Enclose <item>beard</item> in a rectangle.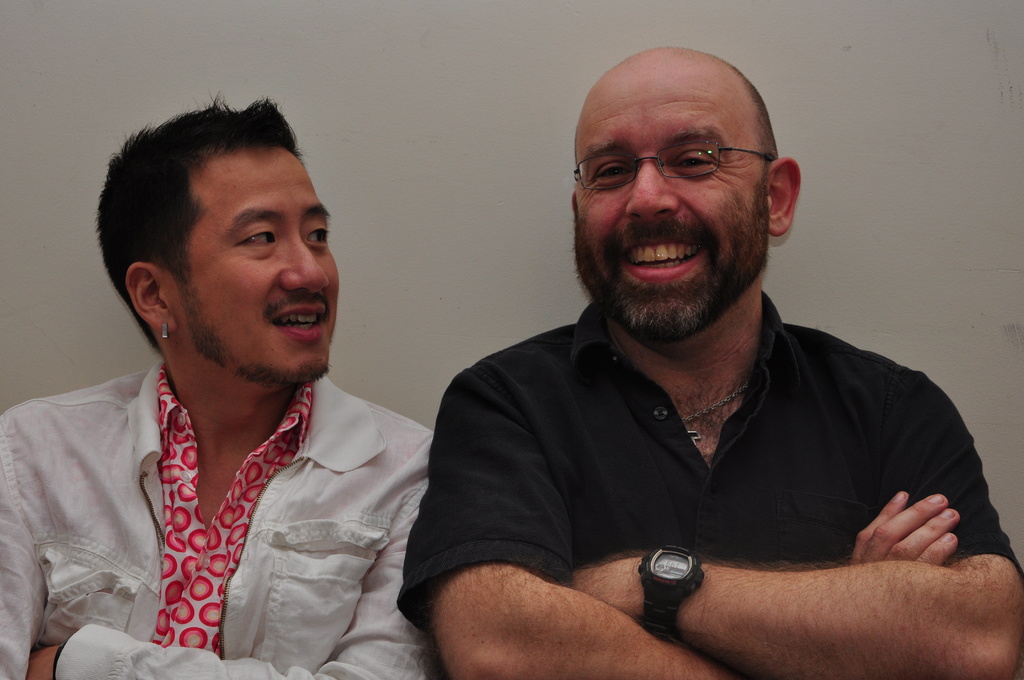
bbox(575, 161, 778, 334).
